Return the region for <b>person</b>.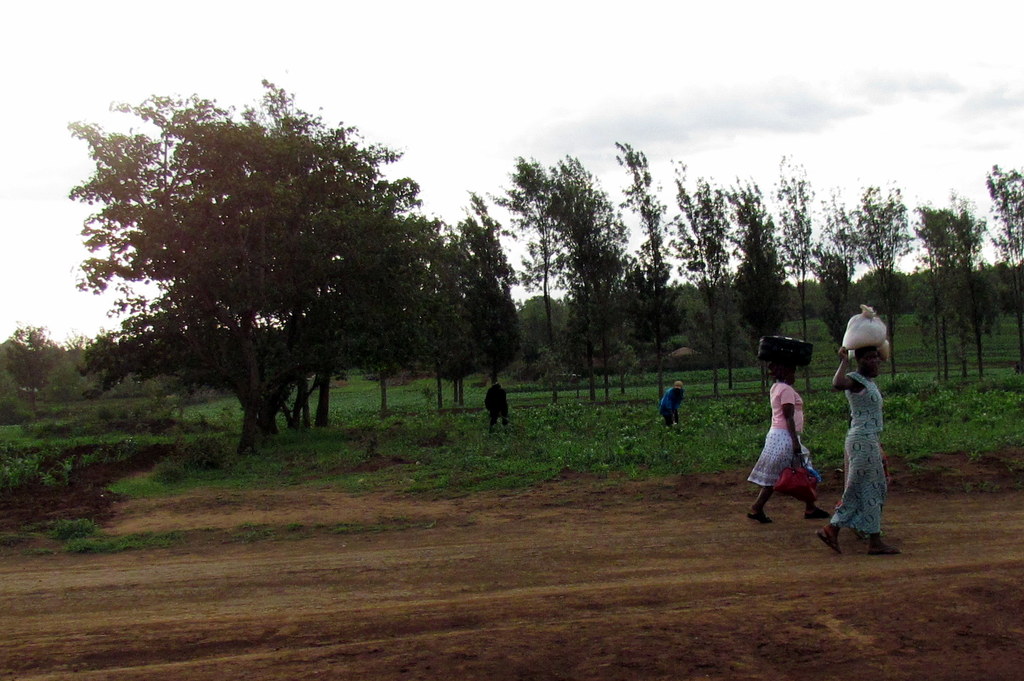
bbox=(486, 379, 509, 429).
